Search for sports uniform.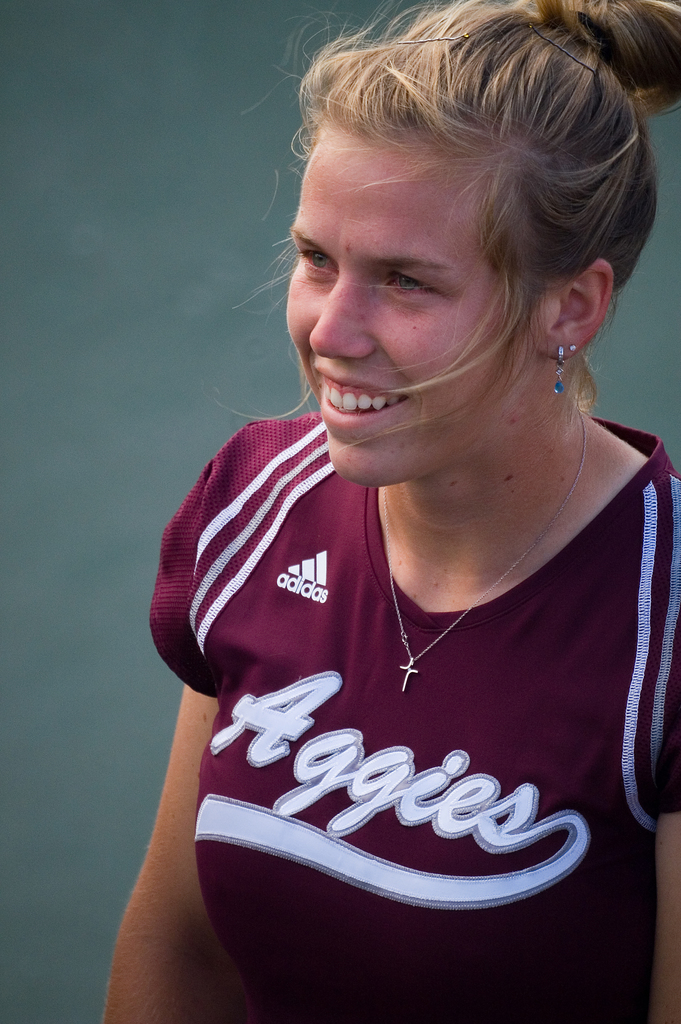
Found at [134, 433, 651, 985].
